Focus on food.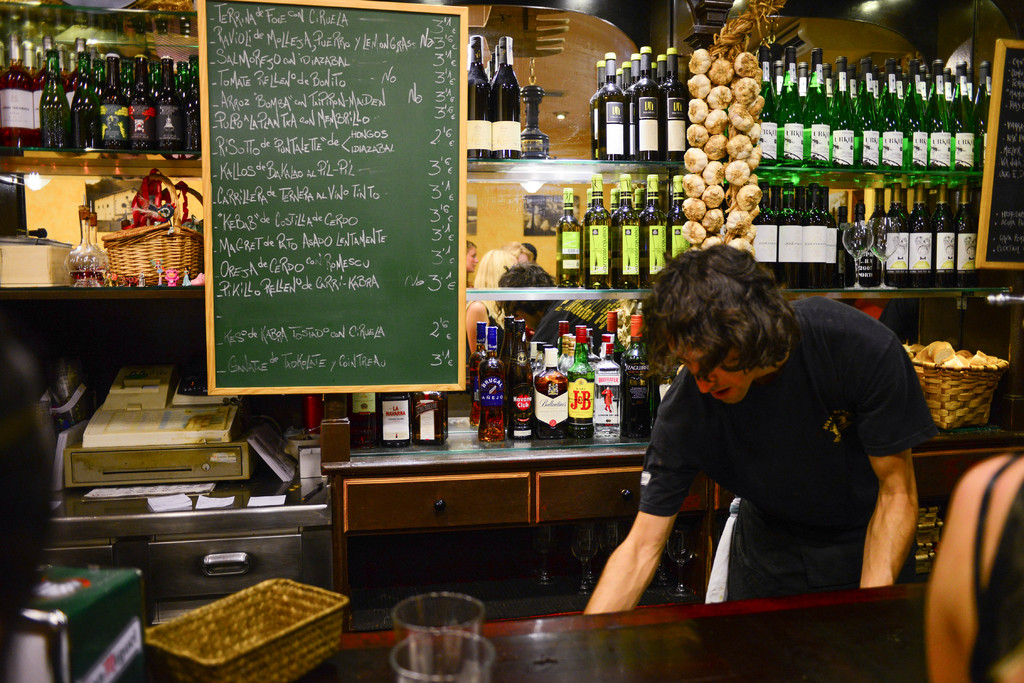
Focused at <region>702, 183, 726, 205</region>.
